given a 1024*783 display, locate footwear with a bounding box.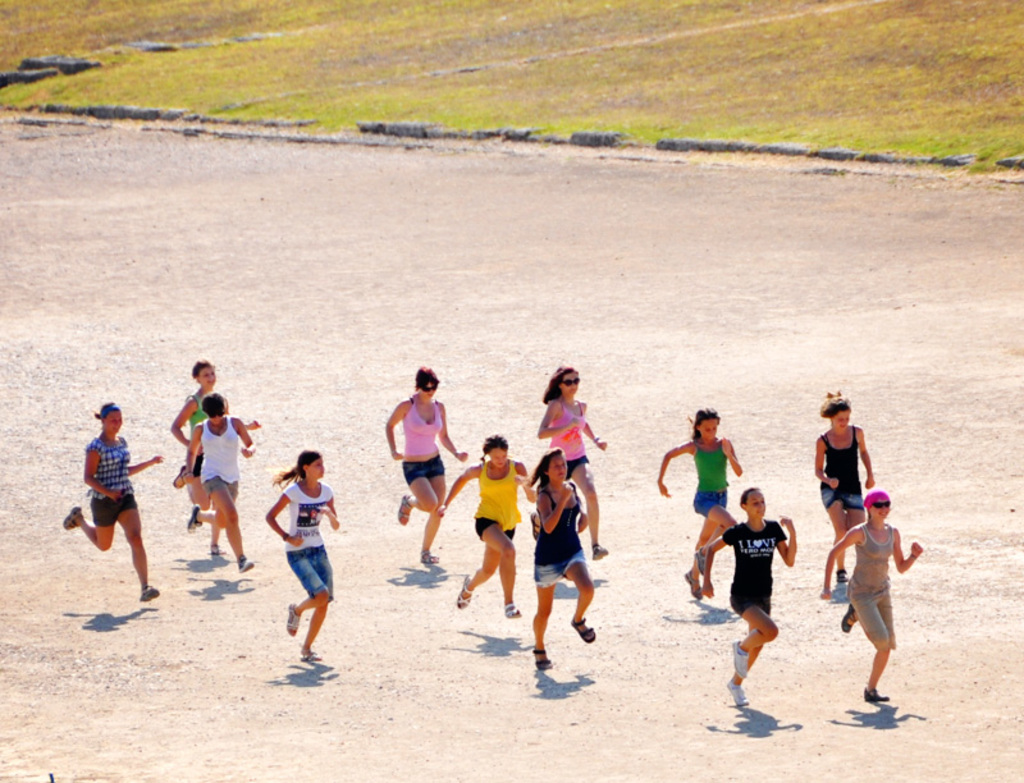
Located: region(840, 605, 856, 633).
